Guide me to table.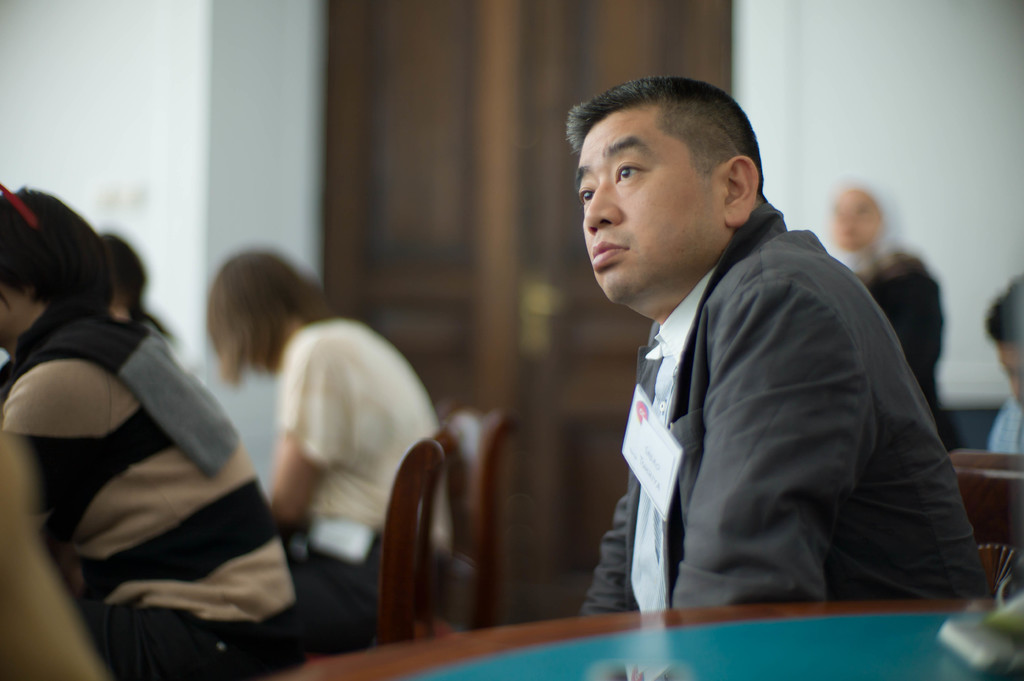
Guidance: [x1=267, y1=597, x2=1023, y2=680].
